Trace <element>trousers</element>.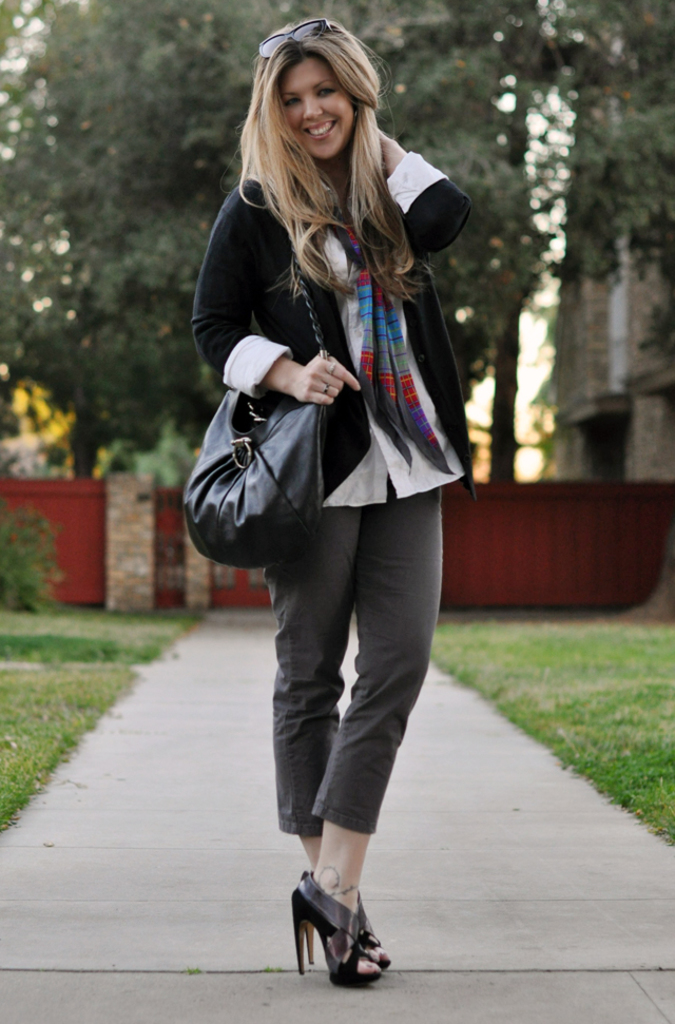
Traced to detection(258, 475, 444, 836).
